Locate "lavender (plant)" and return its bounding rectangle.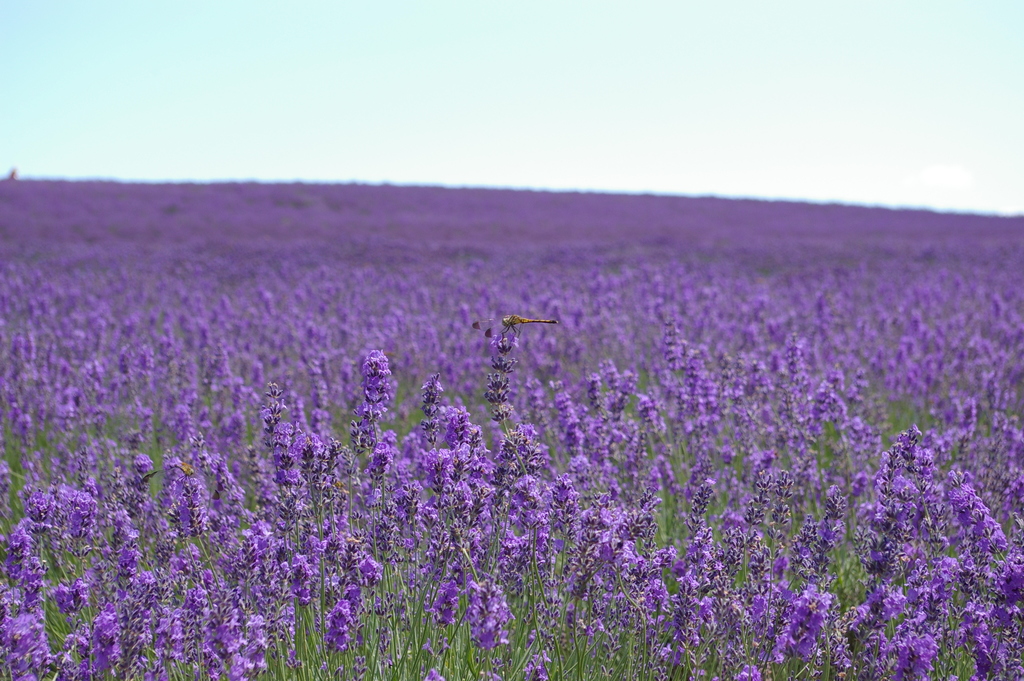
(left=559, top=498, right=611, bottom=603).
